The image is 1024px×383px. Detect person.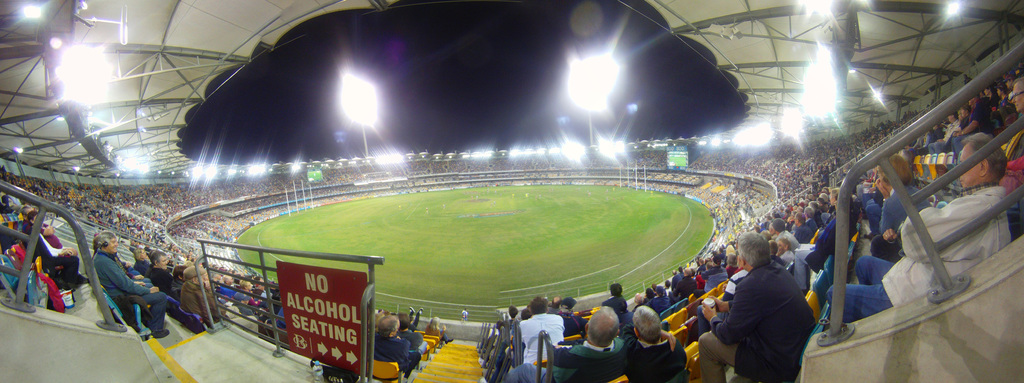
Detection: bbox=[870, 151, 931, 258].
